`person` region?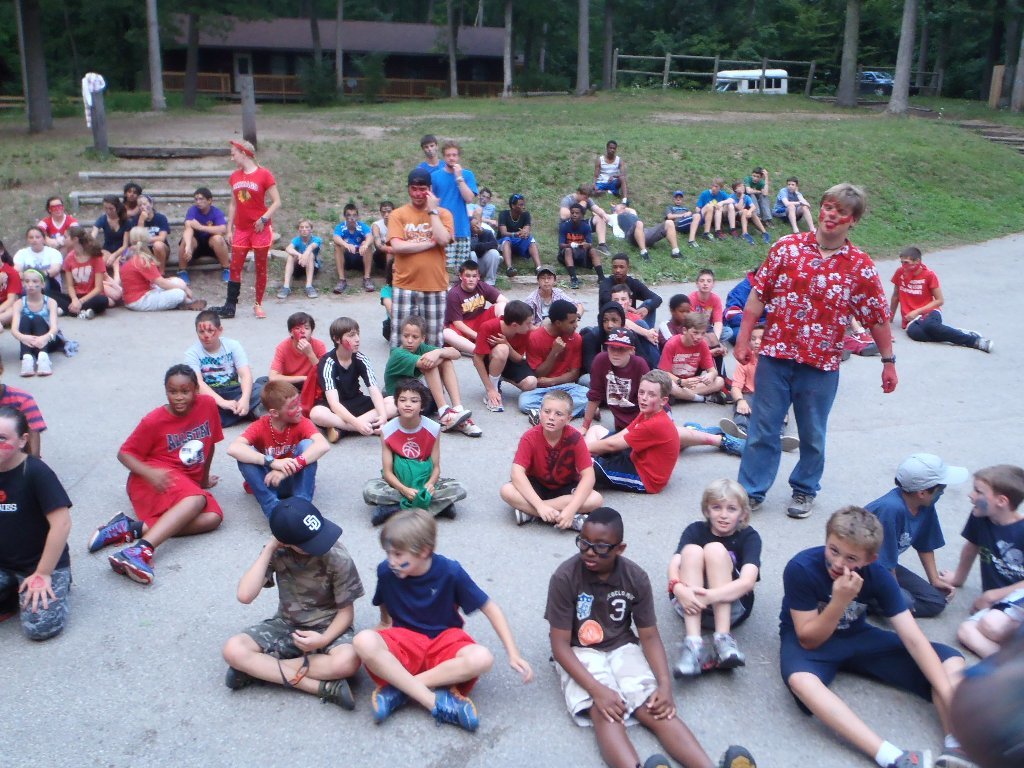
370/194/389/263
